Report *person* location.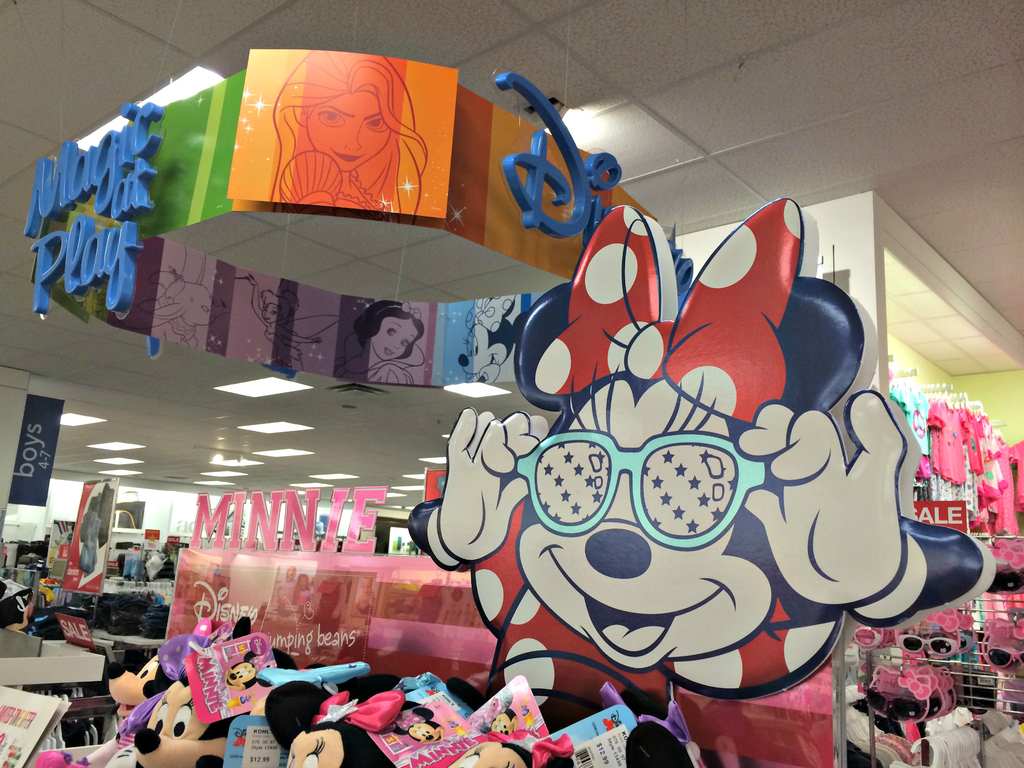
Report: 271,45,429,220.
